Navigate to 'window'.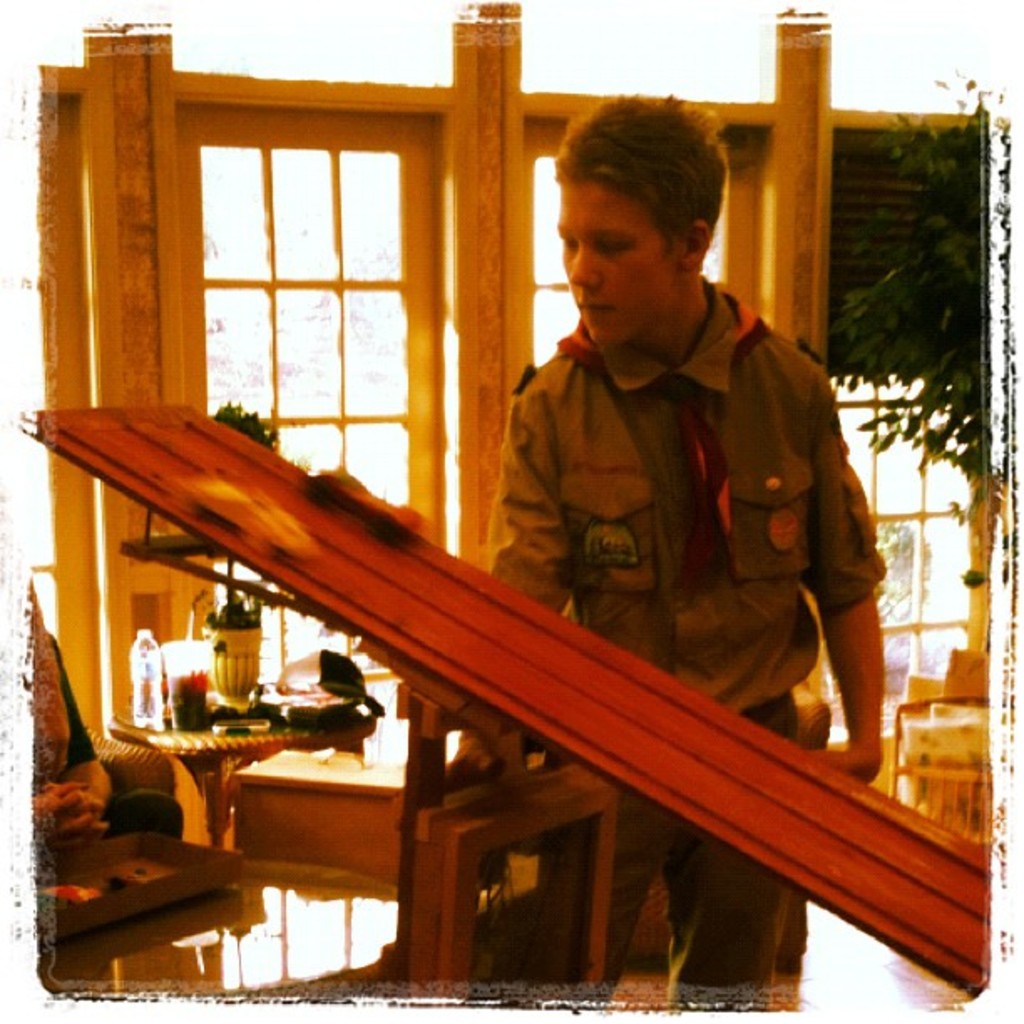
Navigation target: l=520, t=134, r=793, b=668.
